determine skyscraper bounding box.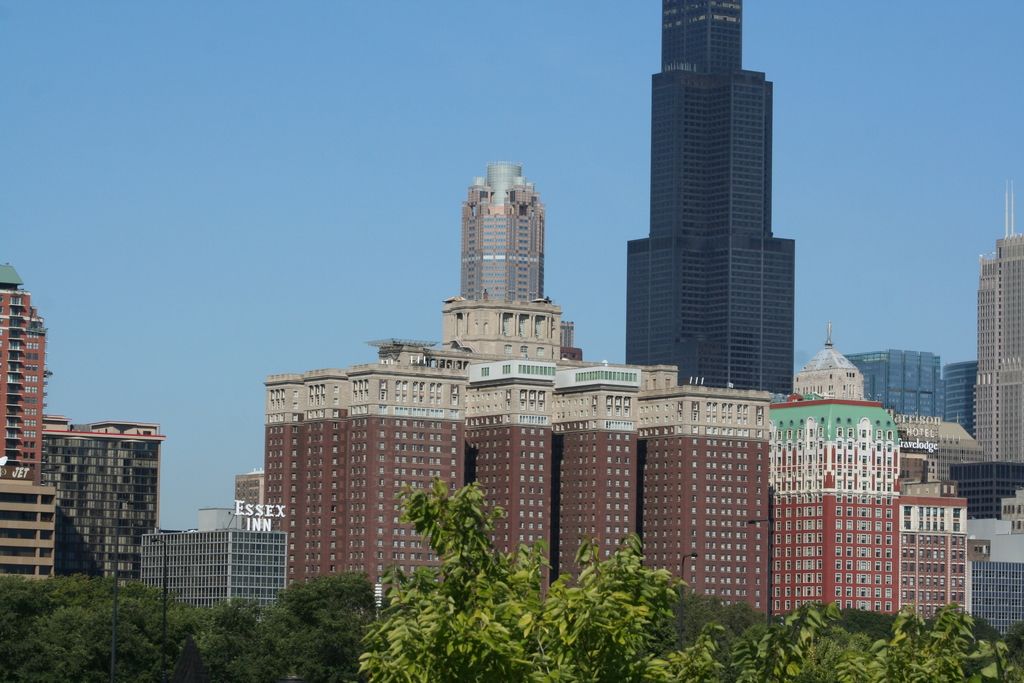
Determined: <region>970, 183, 1023, 464</region>.
